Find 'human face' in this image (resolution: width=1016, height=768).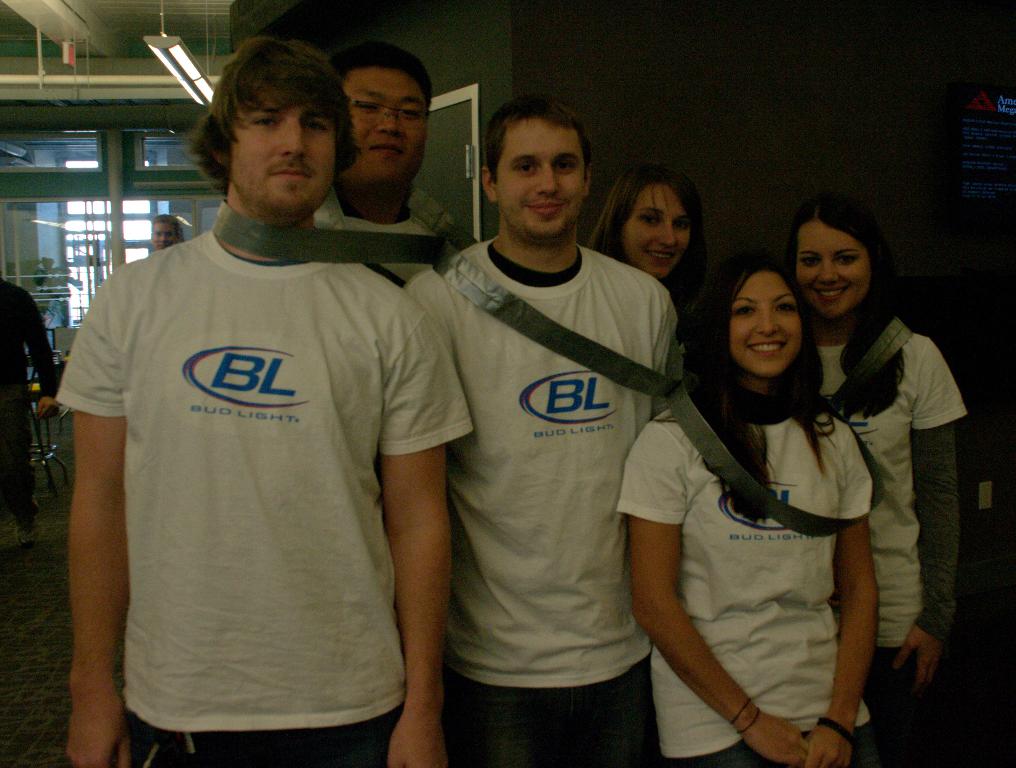
794:220:869:316.
